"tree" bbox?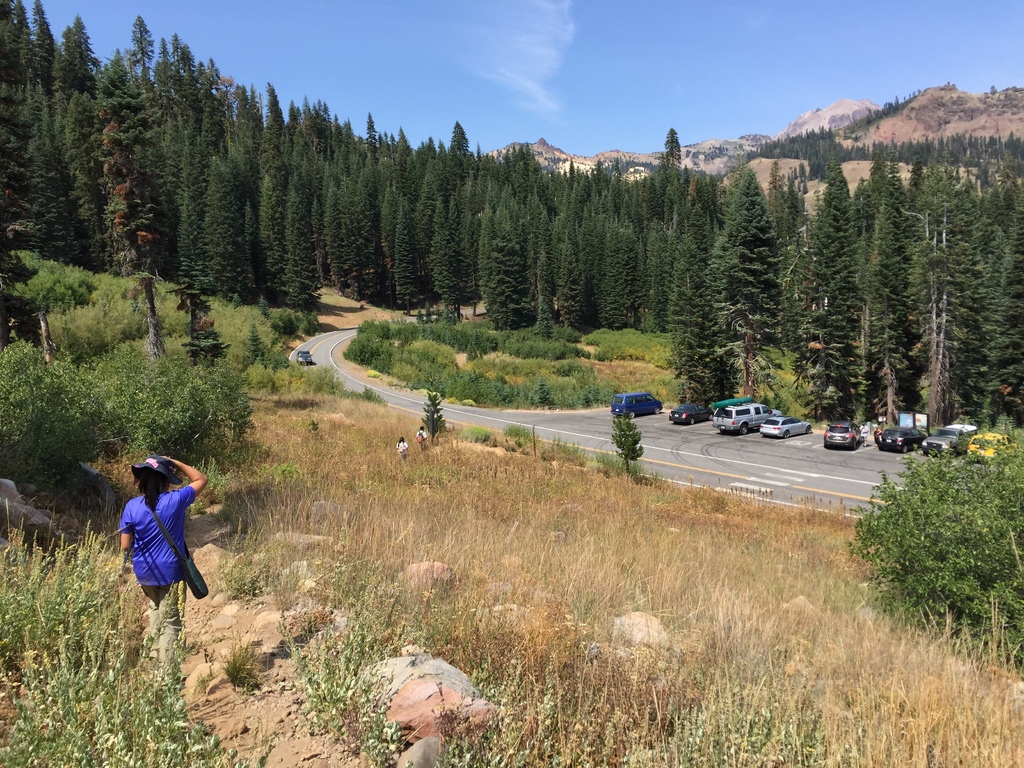
box=[33, 0, 56, 95]
